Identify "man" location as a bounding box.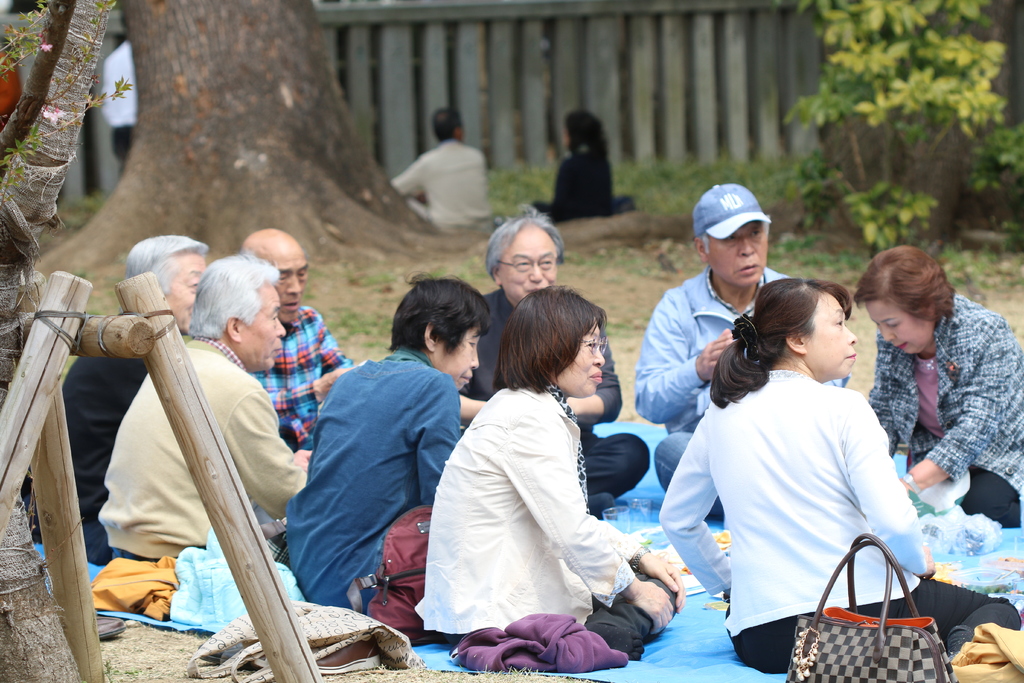
<region>391, 105, 501, 222</region>.
